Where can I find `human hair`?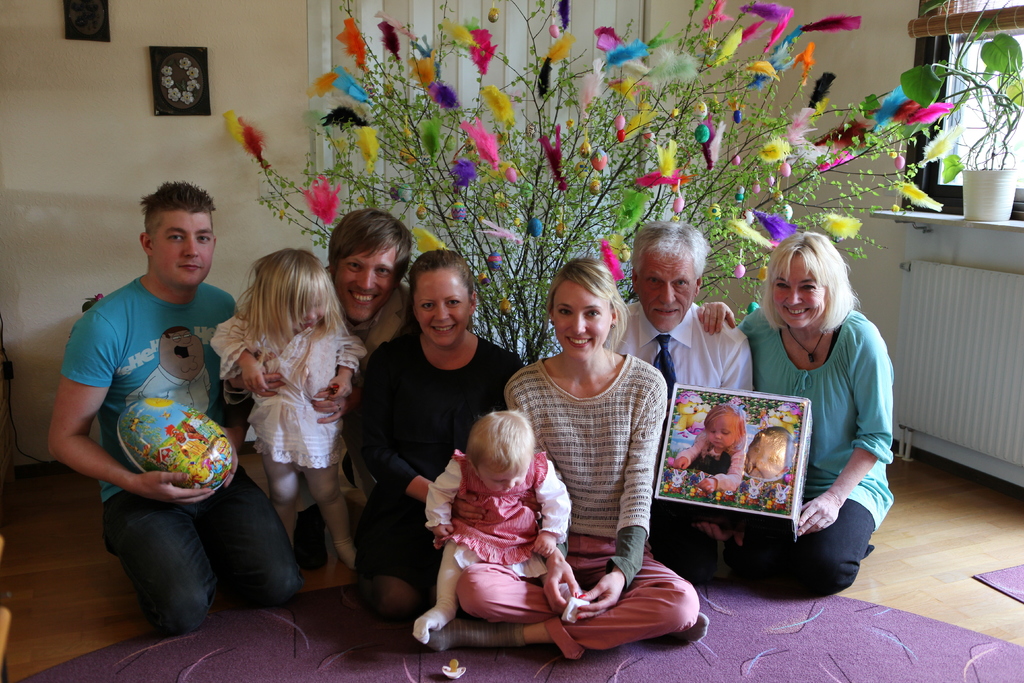
You can find it at Rect(467, 407, 535, 476).
